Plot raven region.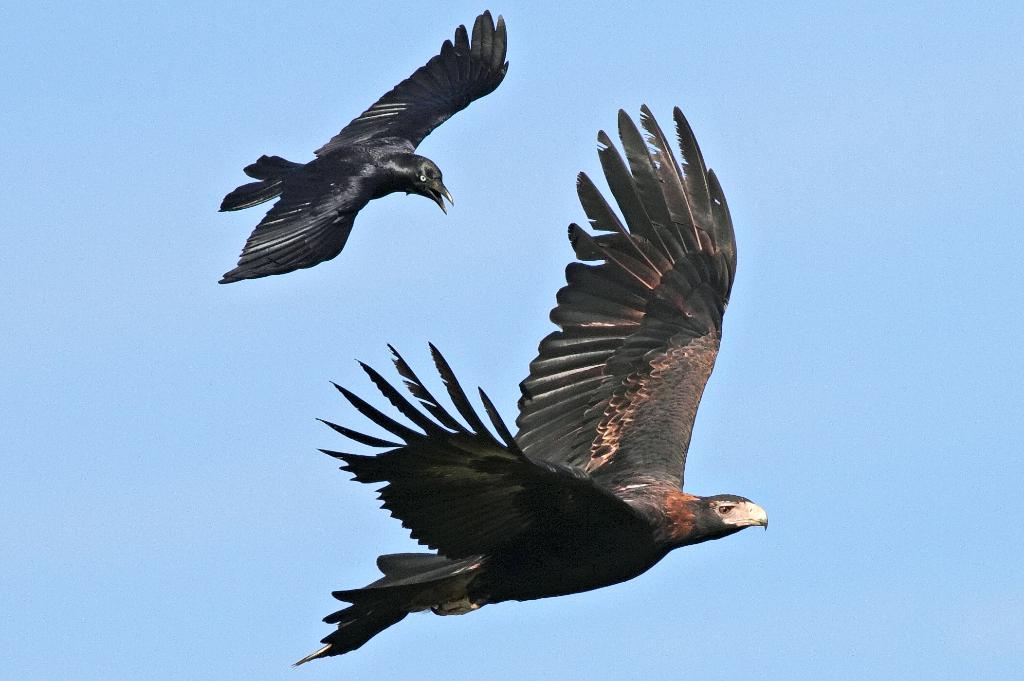
Plotted at detection(205, 24, 512, 277).
